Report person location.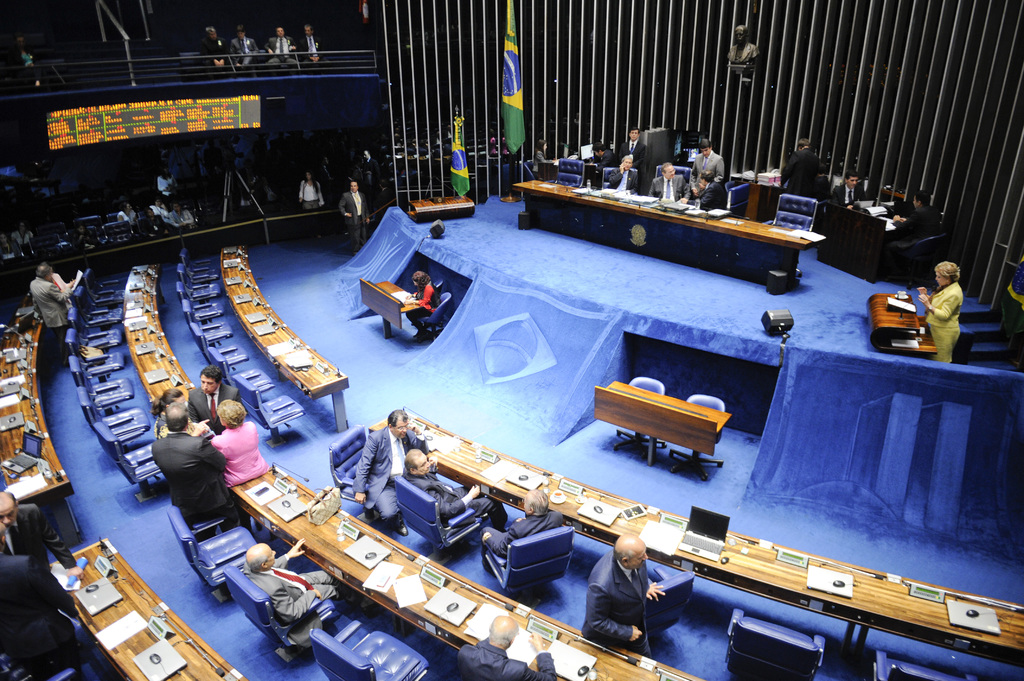
Report: <box>403,446,515,534</box>.
